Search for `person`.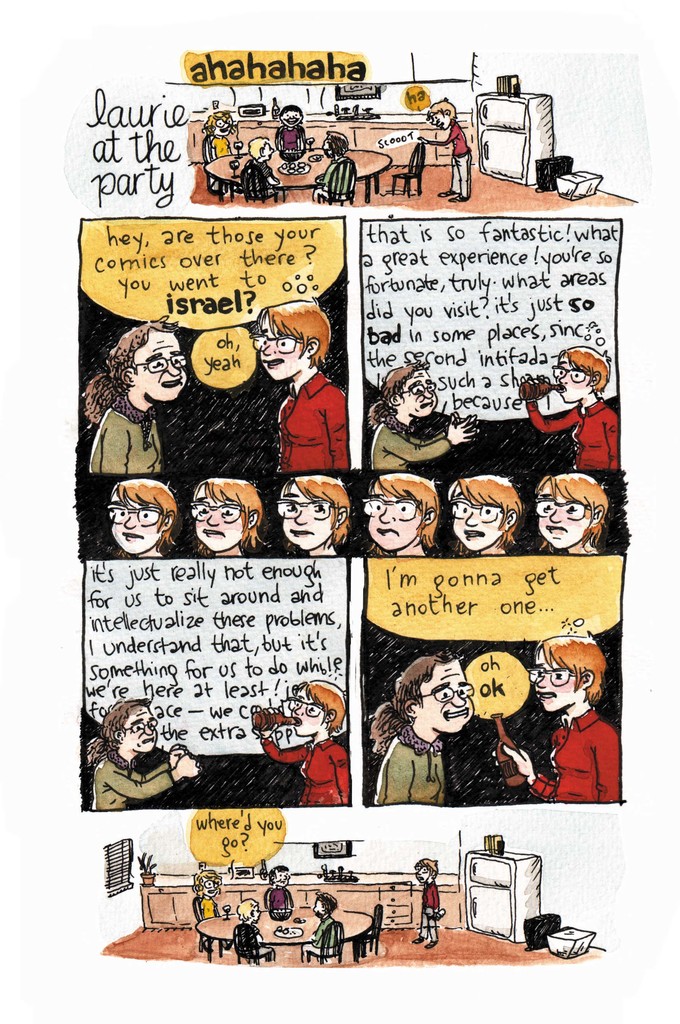
Found at rect(421, 97, 473, 200).
